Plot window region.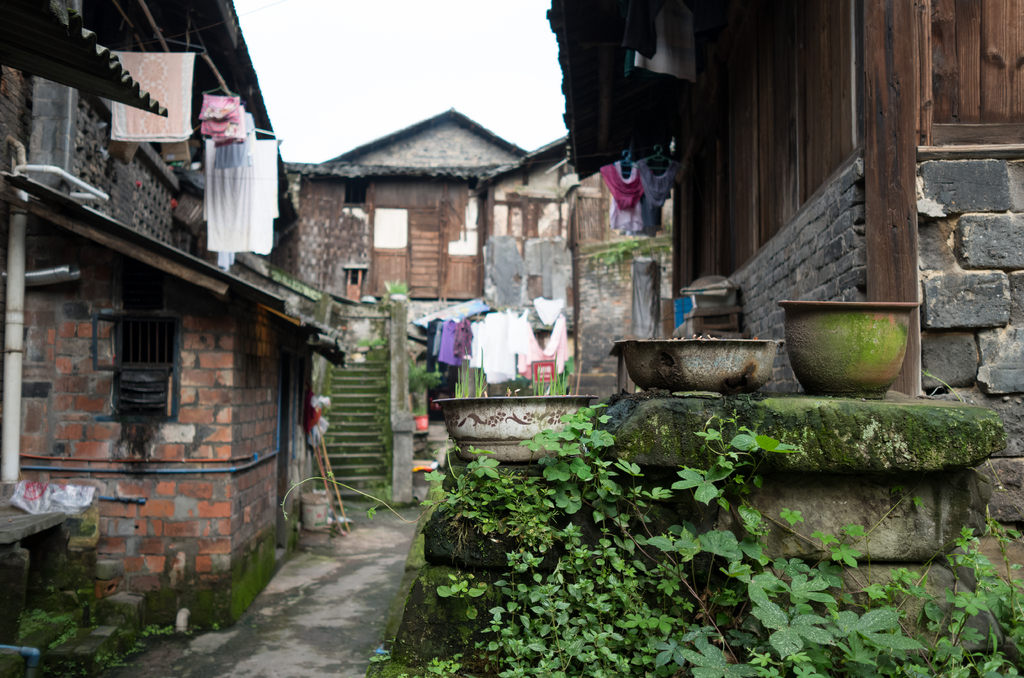
Plotted at (96,291,165,401).
